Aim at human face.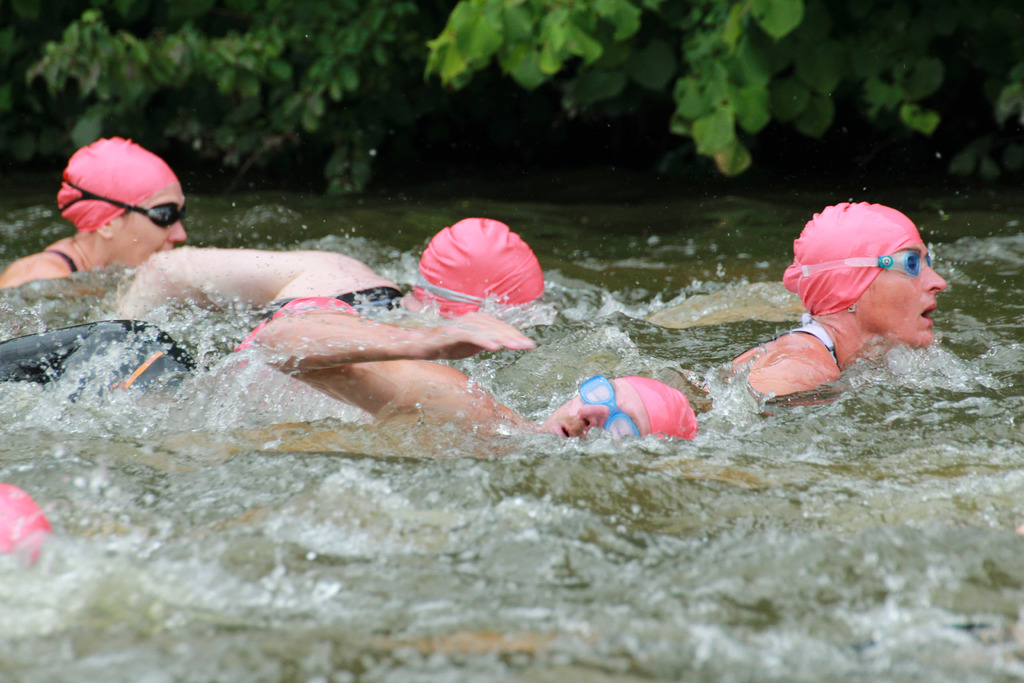
Aimed at (107,188,189,273).
